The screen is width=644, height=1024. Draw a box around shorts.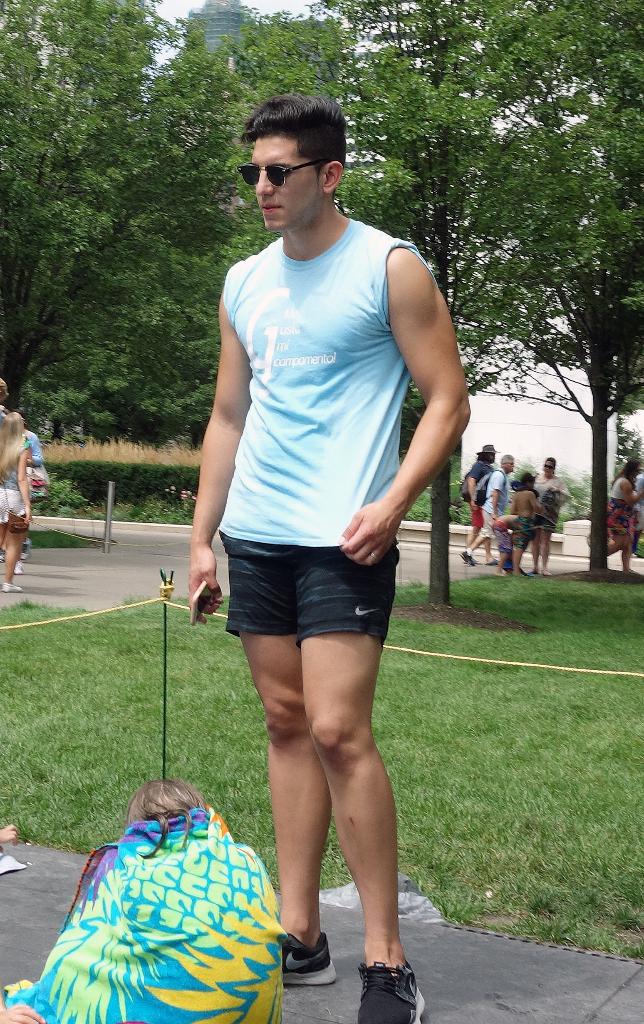
514/518/533/550.
